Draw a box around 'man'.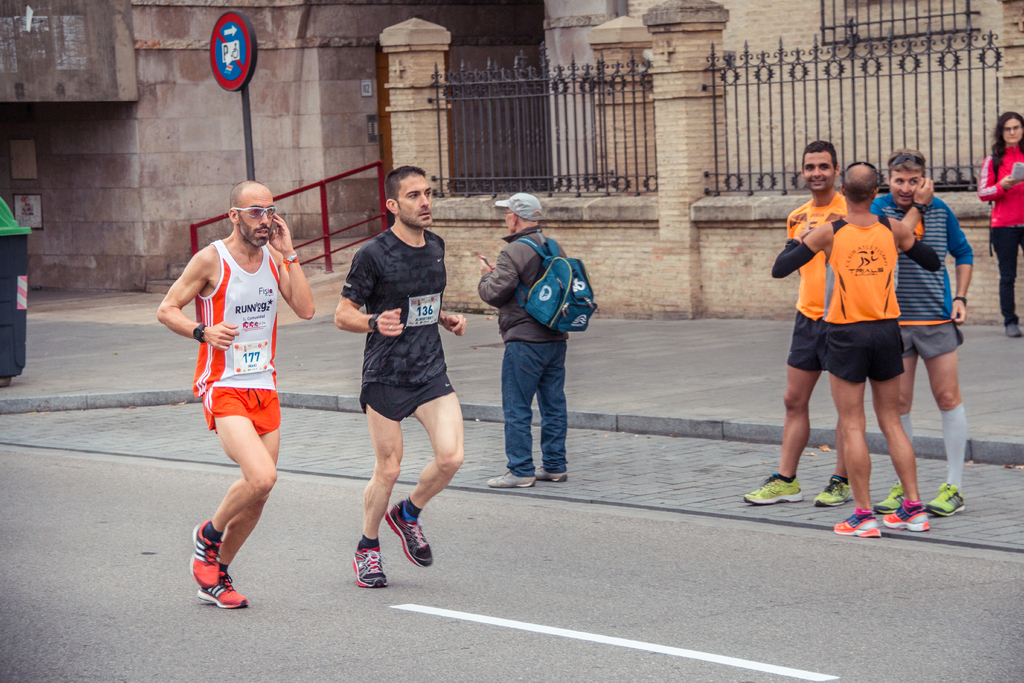
(left=330, top=162, right=467, bottom=588).
